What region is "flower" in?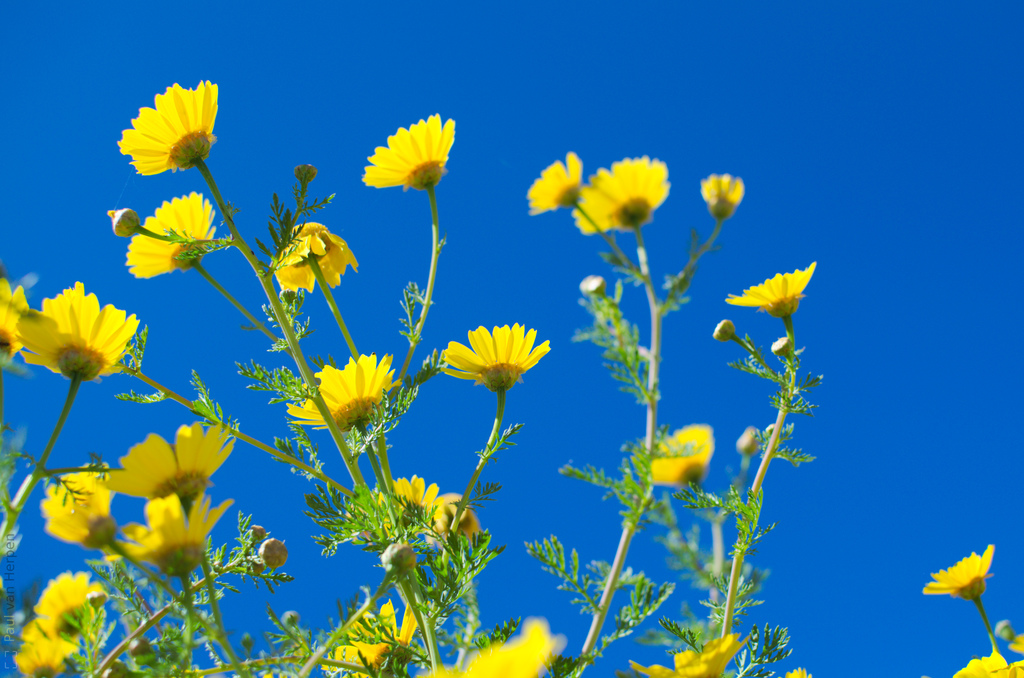
(left=726, top=271, right=826, bottom=315).
